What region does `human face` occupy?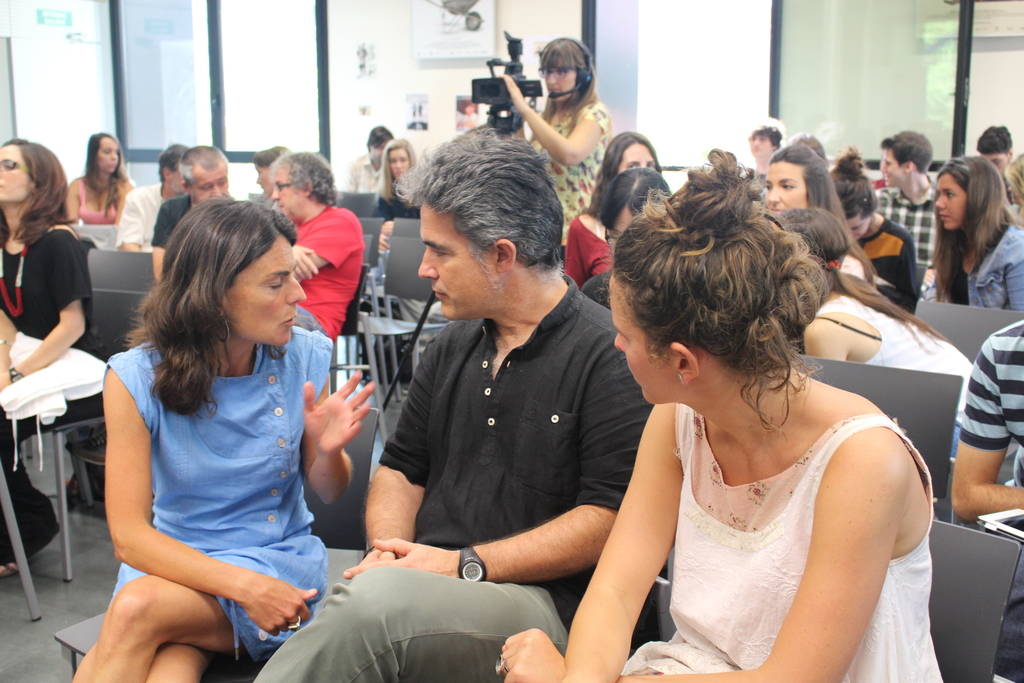
l=618, t=136, r=659, b=173.
